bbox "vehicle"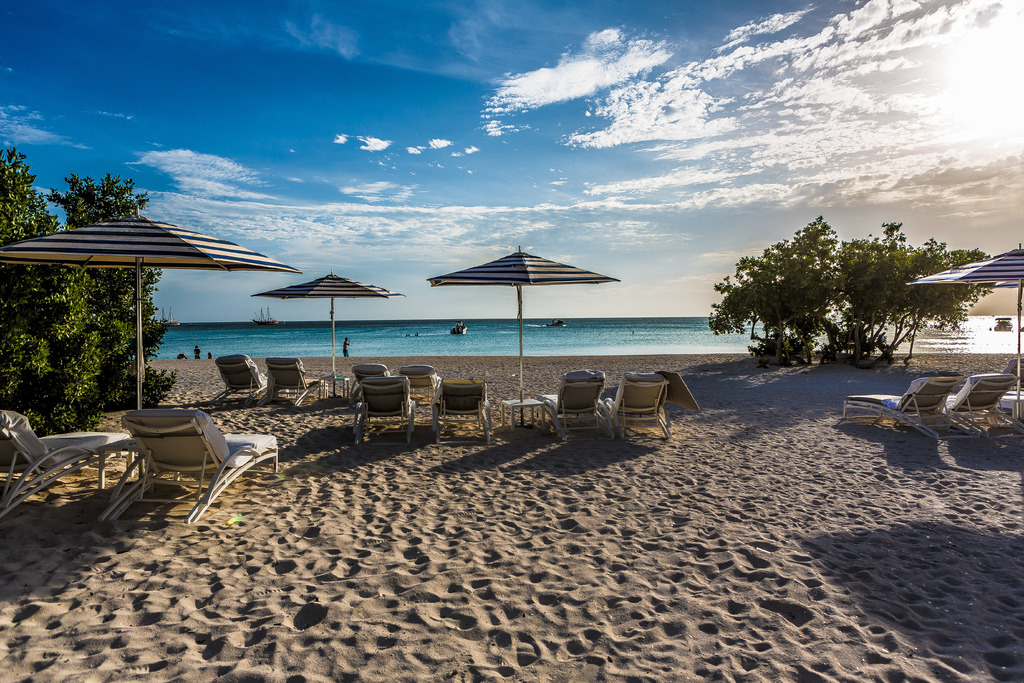
BBox(154, 305, 184, 329)
